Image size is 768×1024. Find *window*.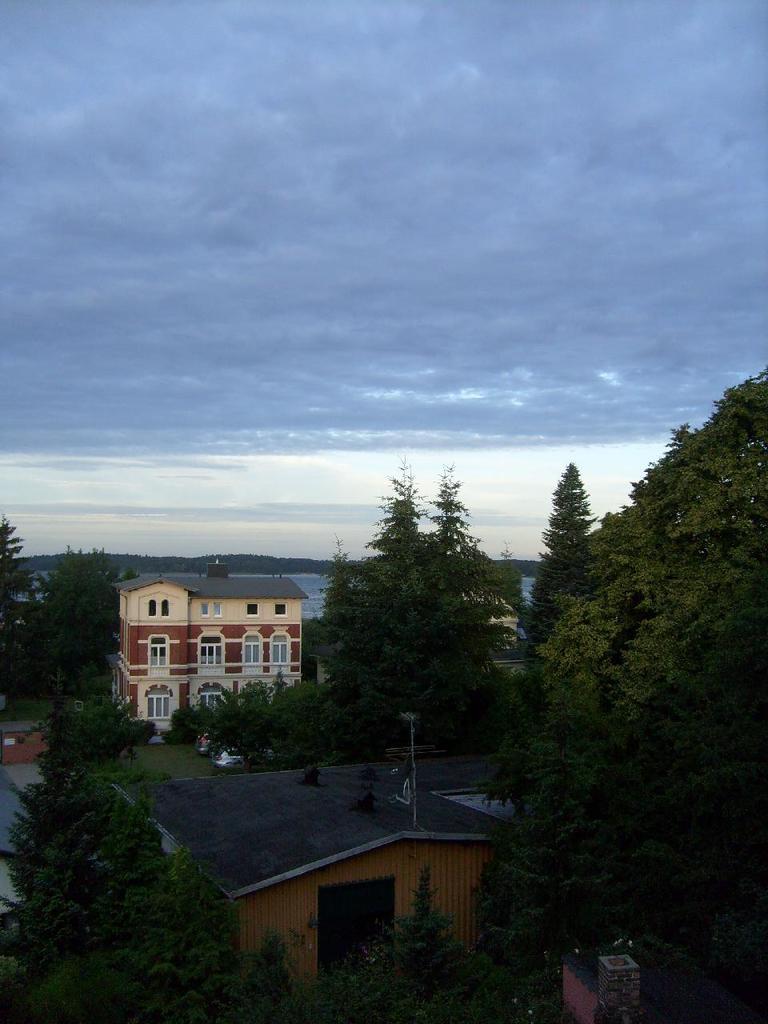
(left=197, top=631, right=225, bottom=666).
